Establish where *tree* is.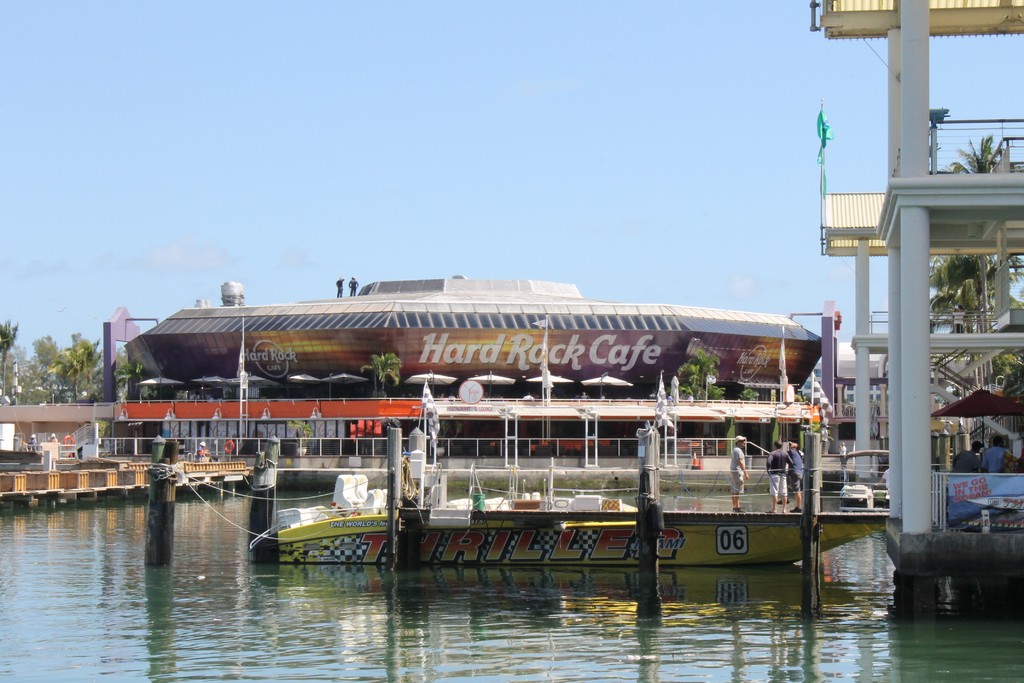
Established at l=287, t=416, r=312, b=457.
